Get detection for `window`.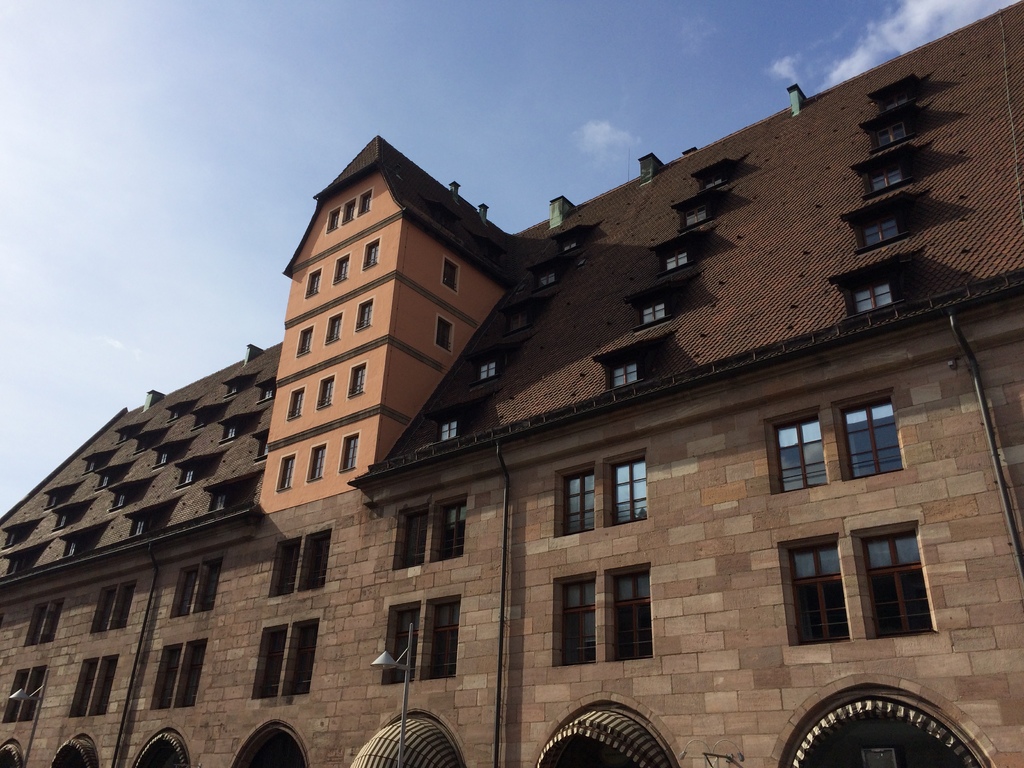
Detection: x1=159 y1=448 x2=171 y2=463.
